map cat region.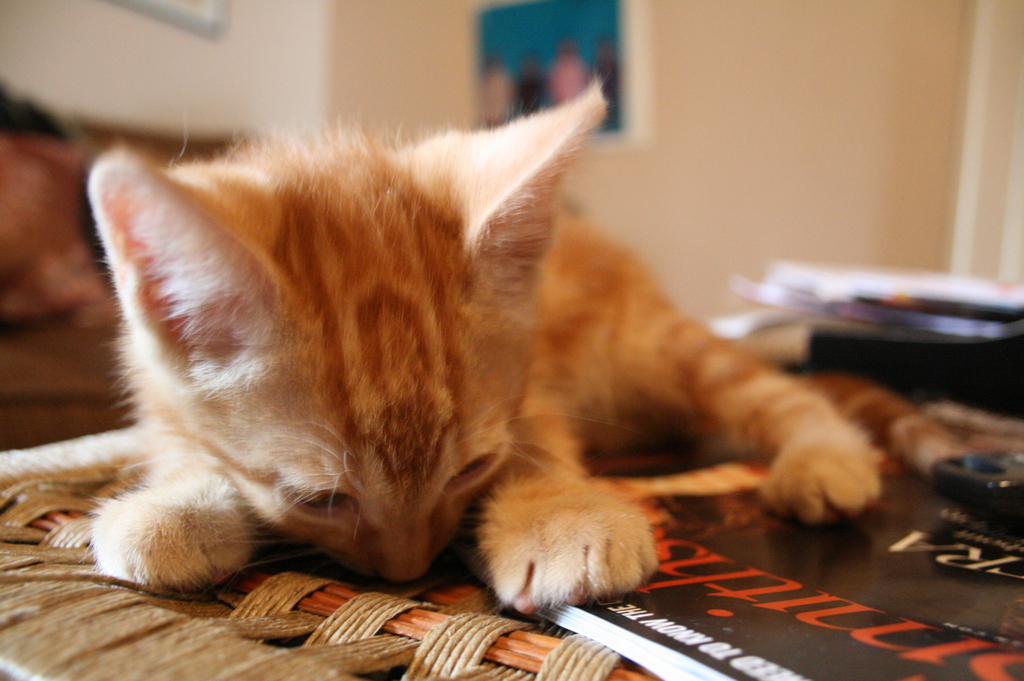
Mapped to 23 92 953 618.
